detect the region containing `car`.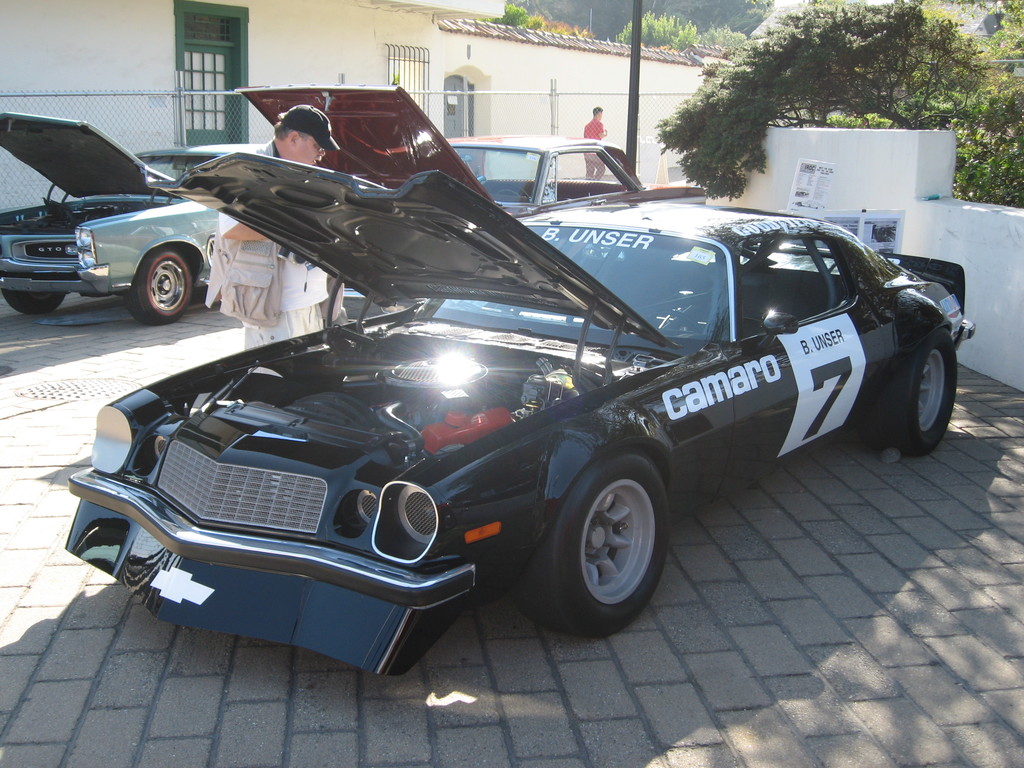
234,79,707,221.
